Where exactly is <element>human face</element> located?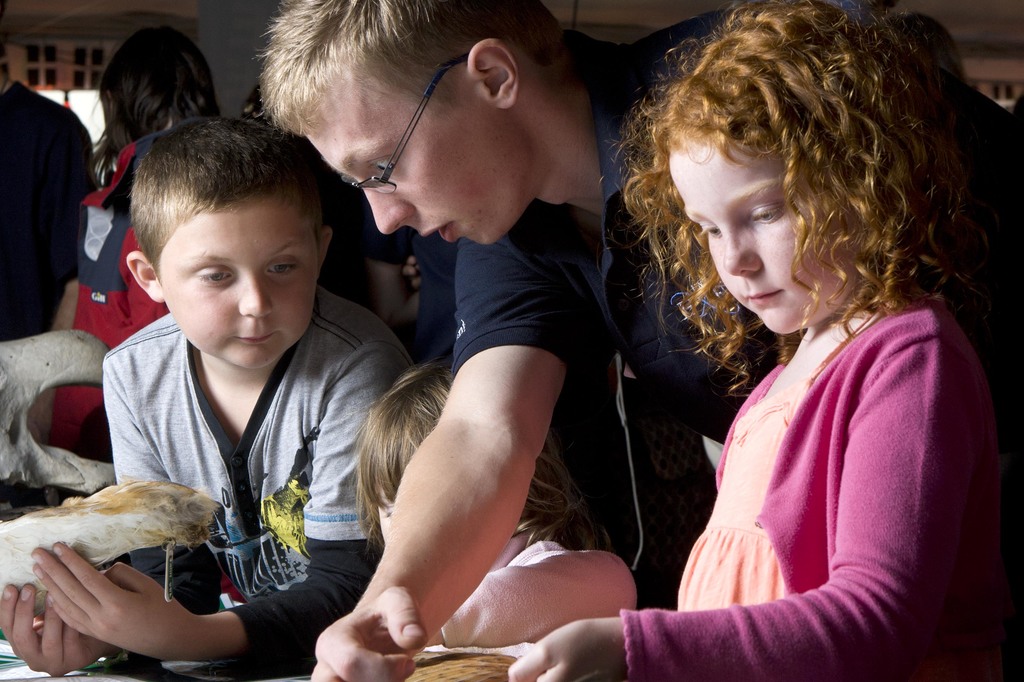
Its bounding box is select_region(303, 72, 541, 245).
